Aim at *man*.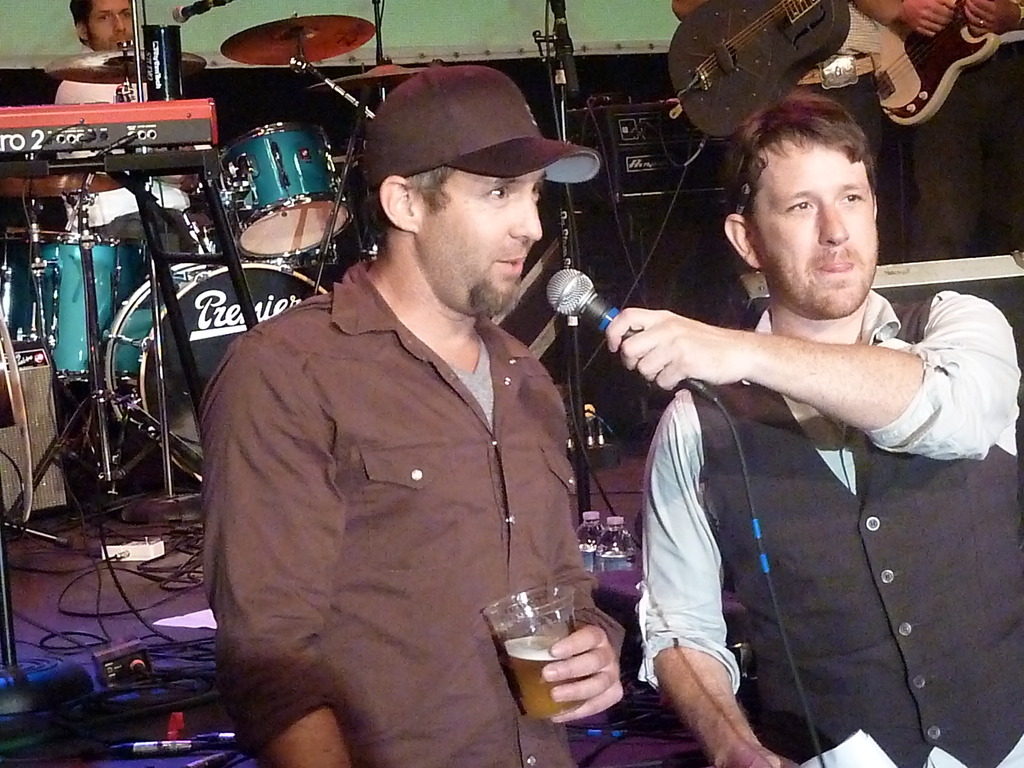
Aimed at 48,0,227,266.
